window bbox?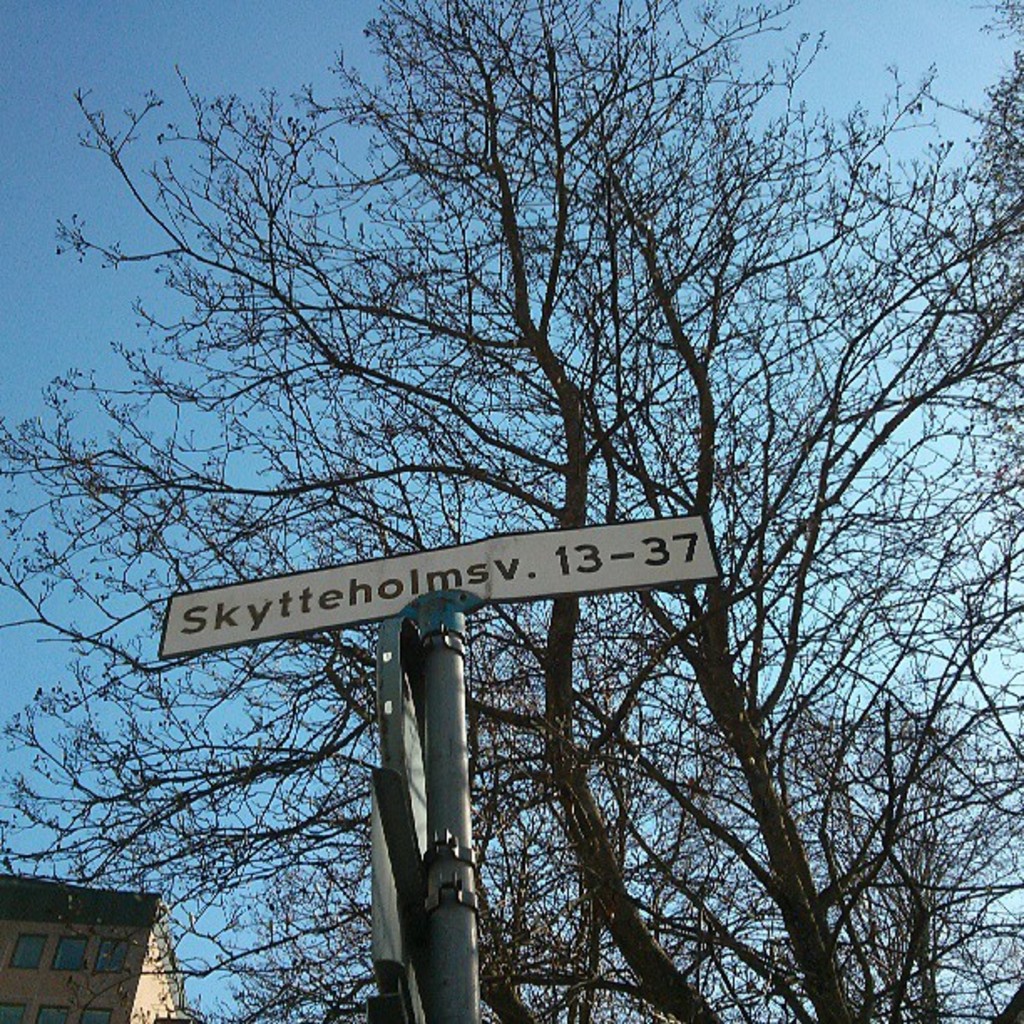
5:932:50:977
